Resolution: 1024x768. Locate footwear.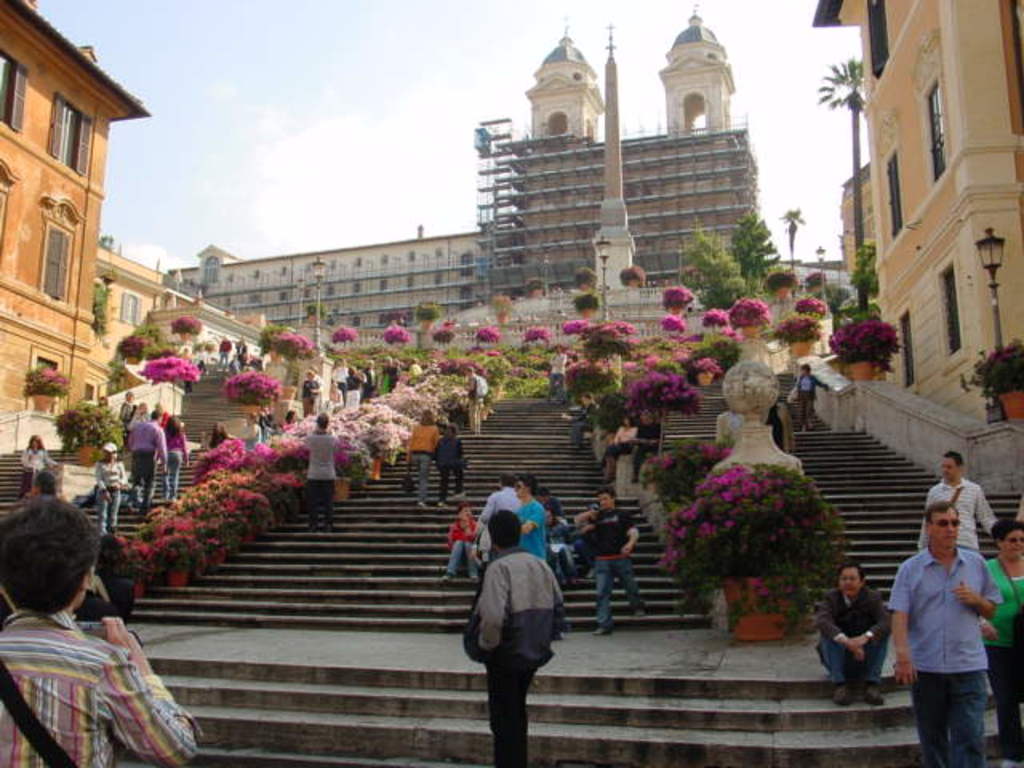
bbox=[453, 490, 464, 498].
